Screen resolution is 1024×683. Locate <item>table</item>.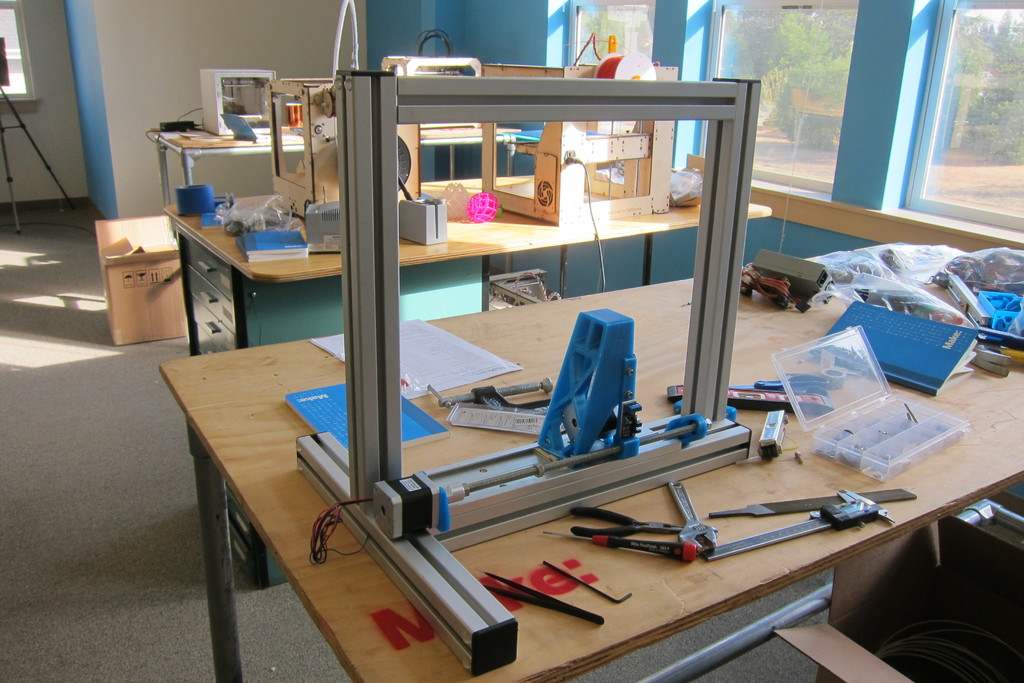
{"left": 155, "top": 168, "right": 770, "bottom": 352}.
